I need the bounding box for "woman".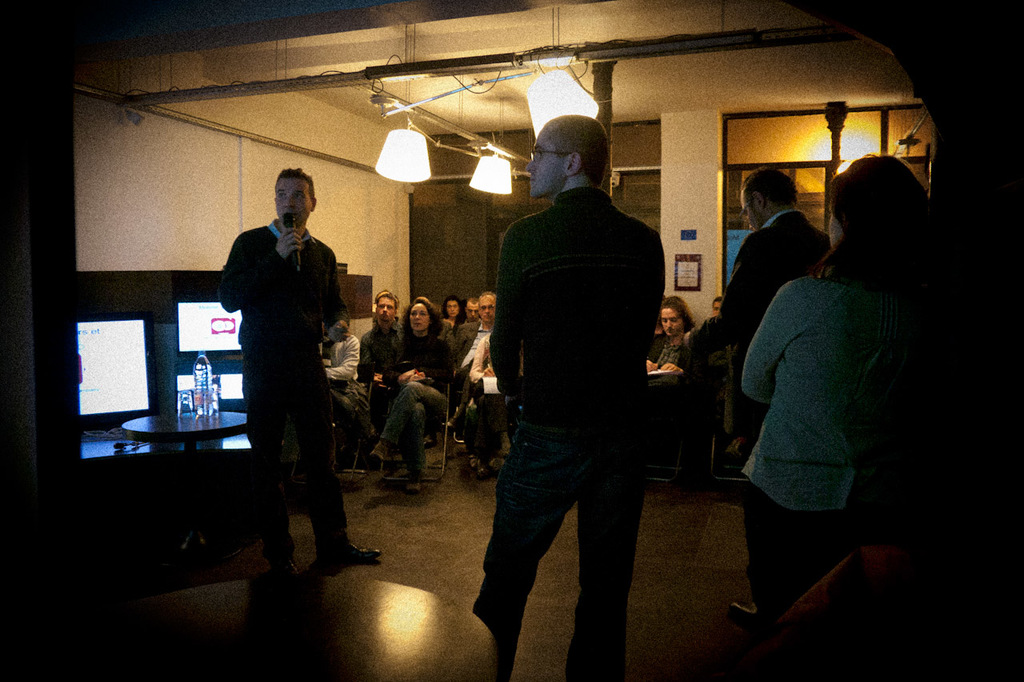
Here it is: bbox=(718, 139, 919, 631).
